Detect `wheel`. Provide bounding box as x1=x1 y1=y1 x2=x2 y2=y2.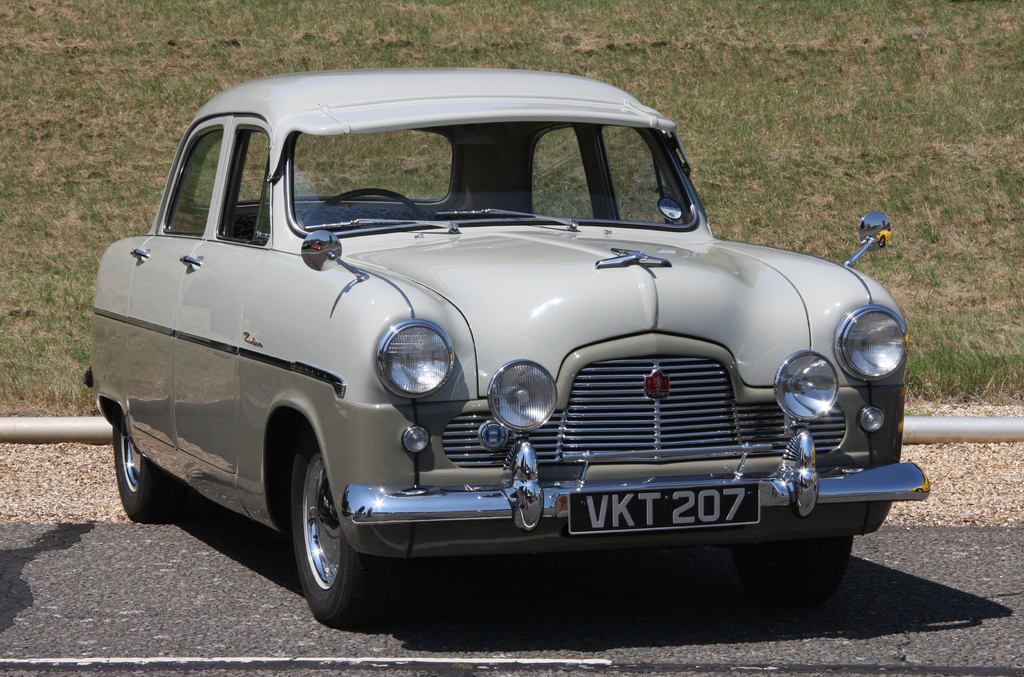
x1=109 y1=409 x2=171 y2=521.
